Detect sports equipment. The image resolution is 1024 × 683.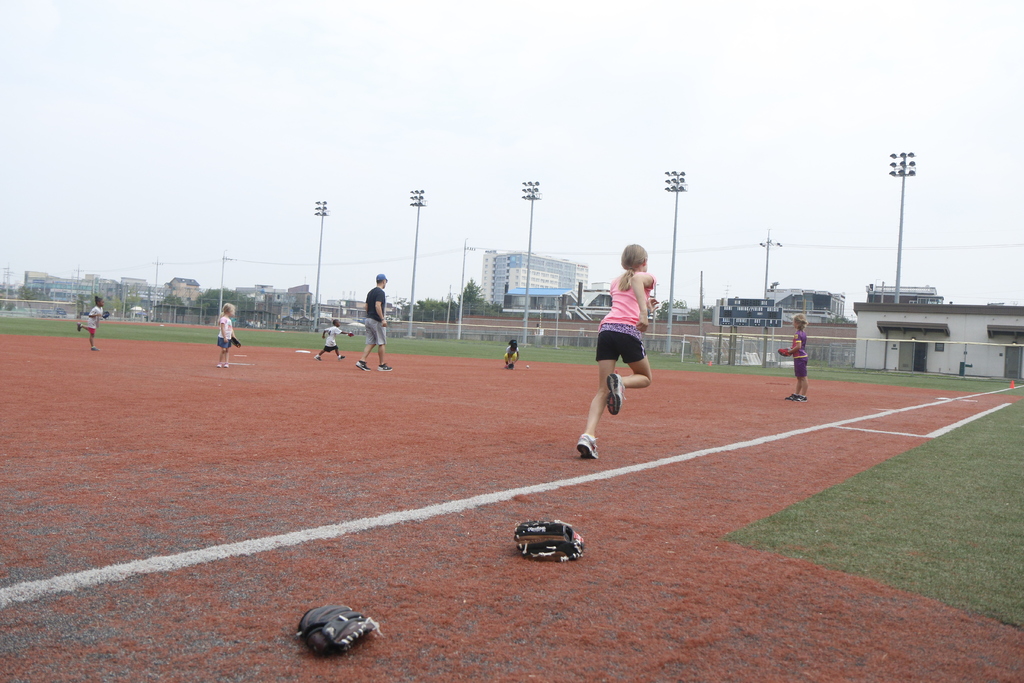
<region>512, 515, 583, 560</region>.
